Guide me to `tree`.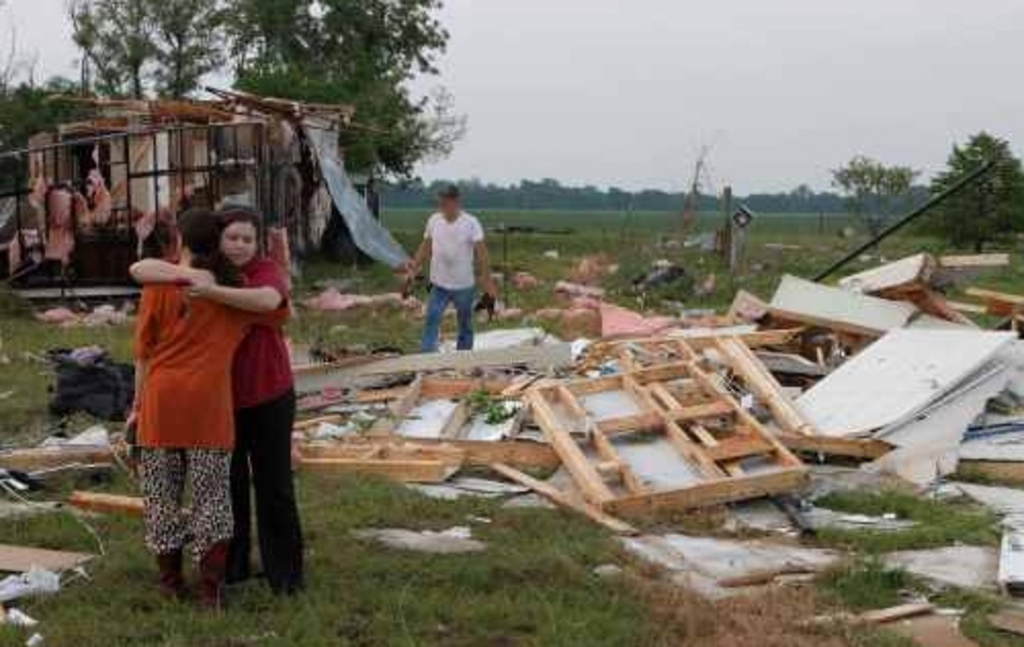
Guidance: <region>0, 8, 82, 156</region>.
